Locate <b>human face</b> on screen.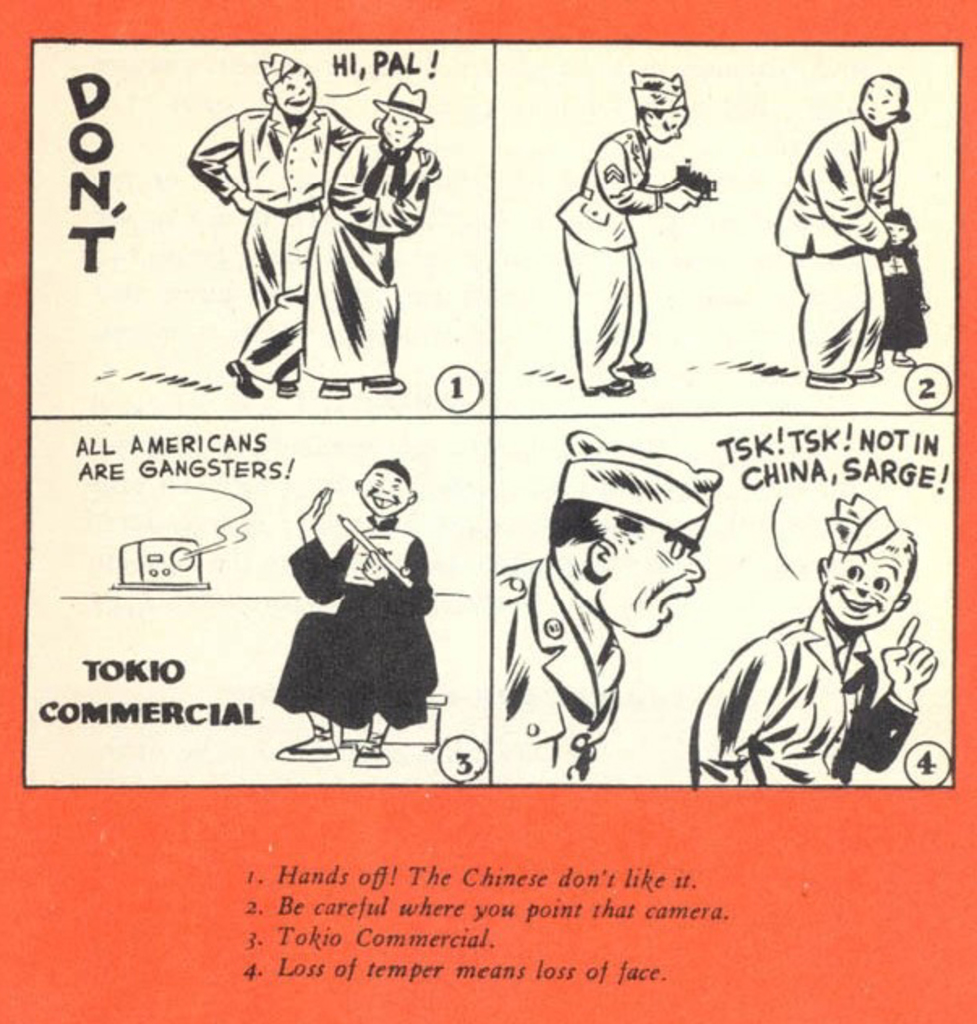
On screen at select_region(645, 100, 690, 139).
